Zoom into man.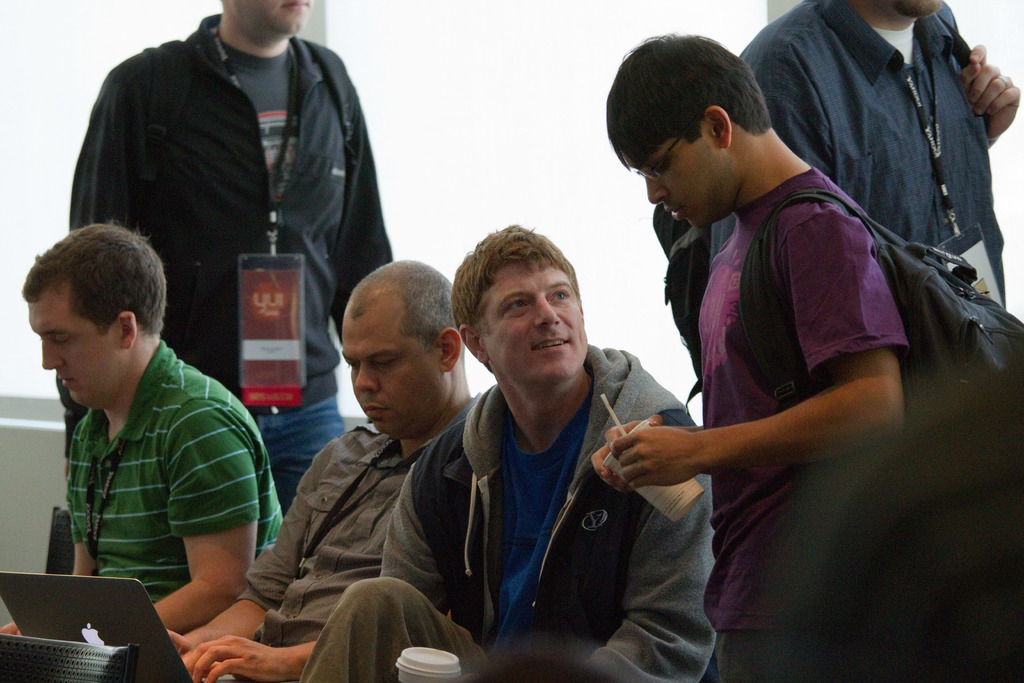
Zoom target: <region>739, 0, 1022, 312</region>.
